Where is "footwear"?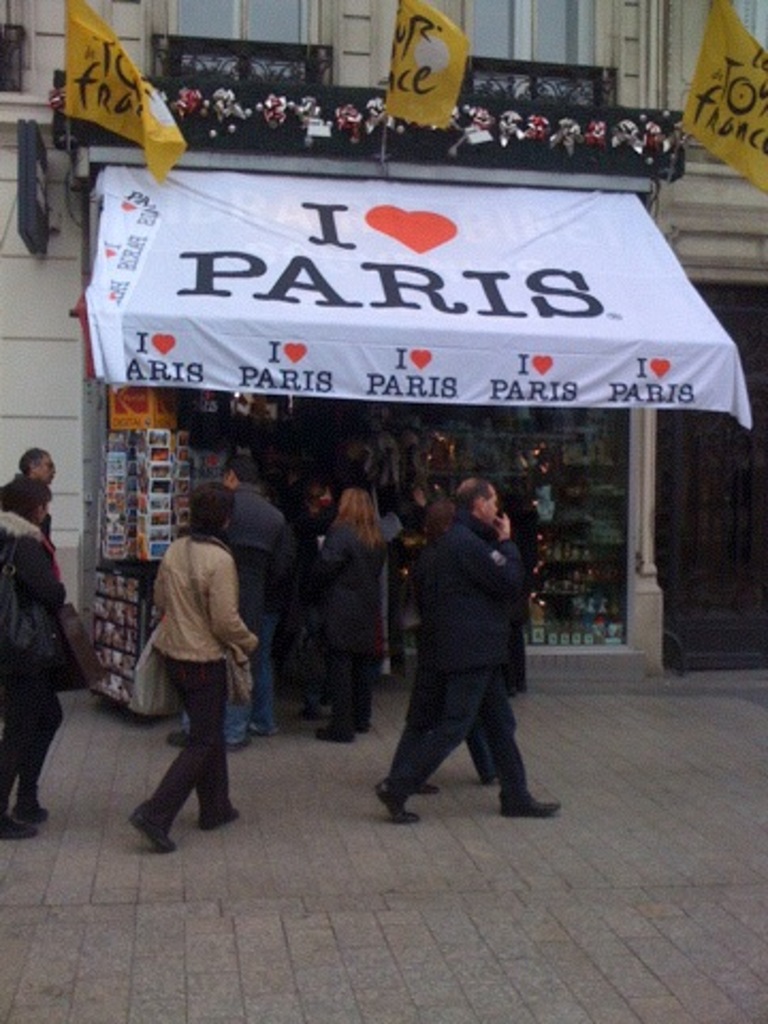
bbox(130, 804, 177, 849).
